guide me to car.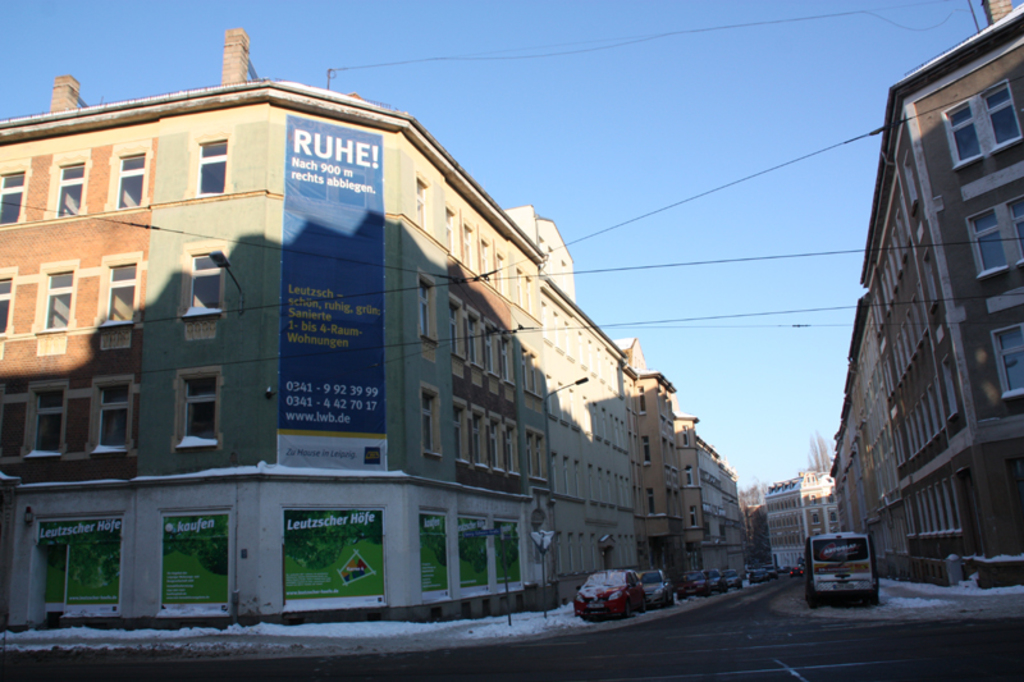
Guidance: [636, 567, 675, 610].
